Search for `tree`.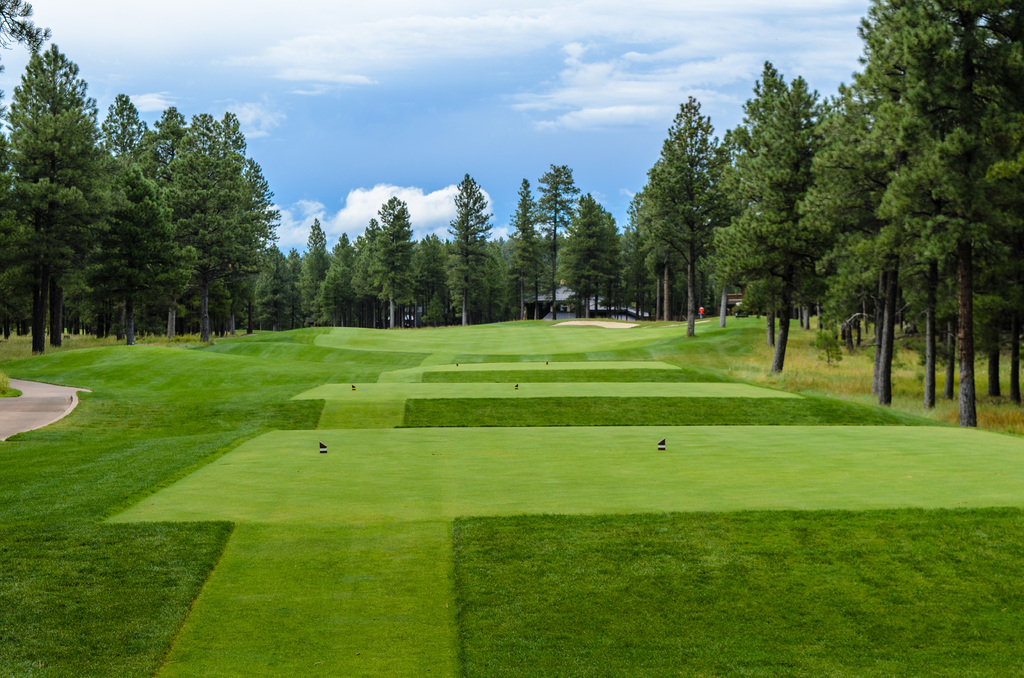
Found at [x1=879, y1=0, x2=1021, y2=434].
